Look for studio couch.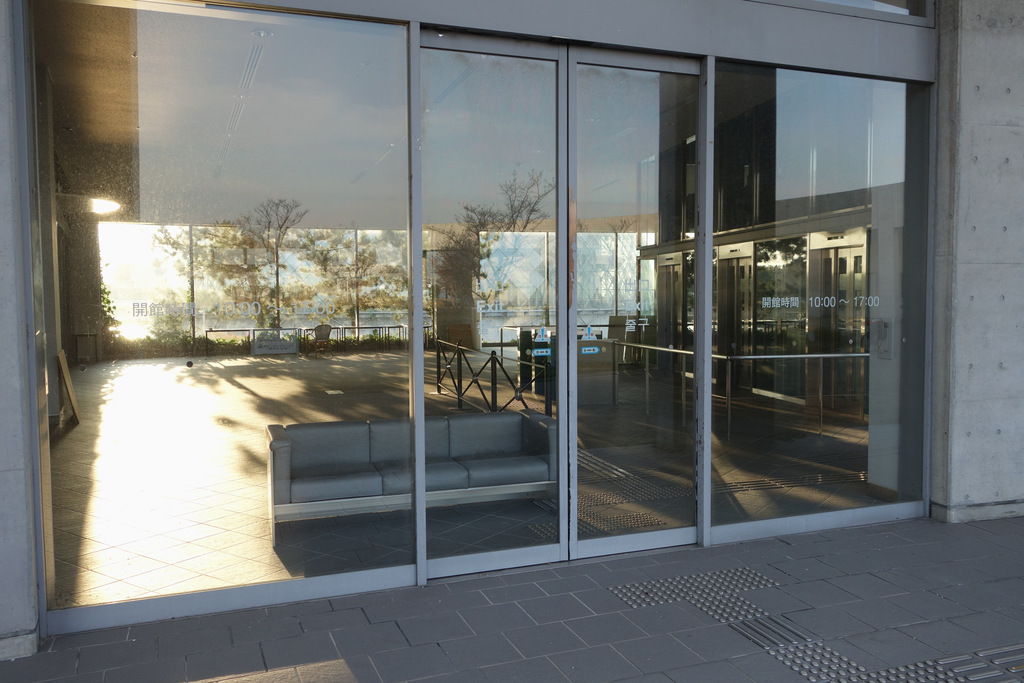
Found: [270, 402, 573, 520].
